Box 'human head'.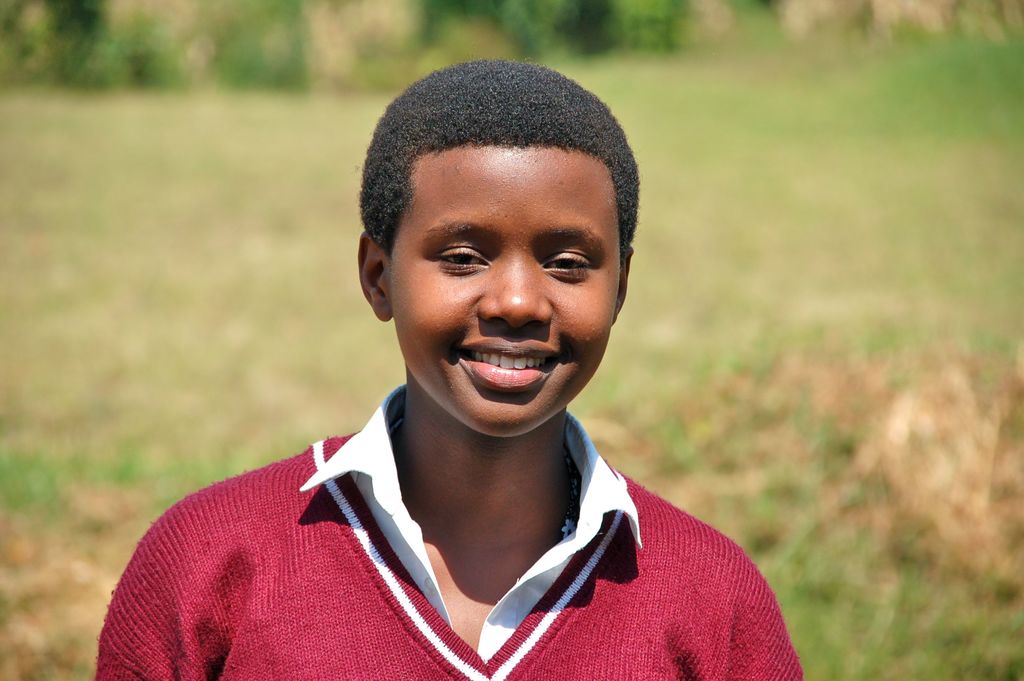
<region>371, 65, 627, 398</region>.
